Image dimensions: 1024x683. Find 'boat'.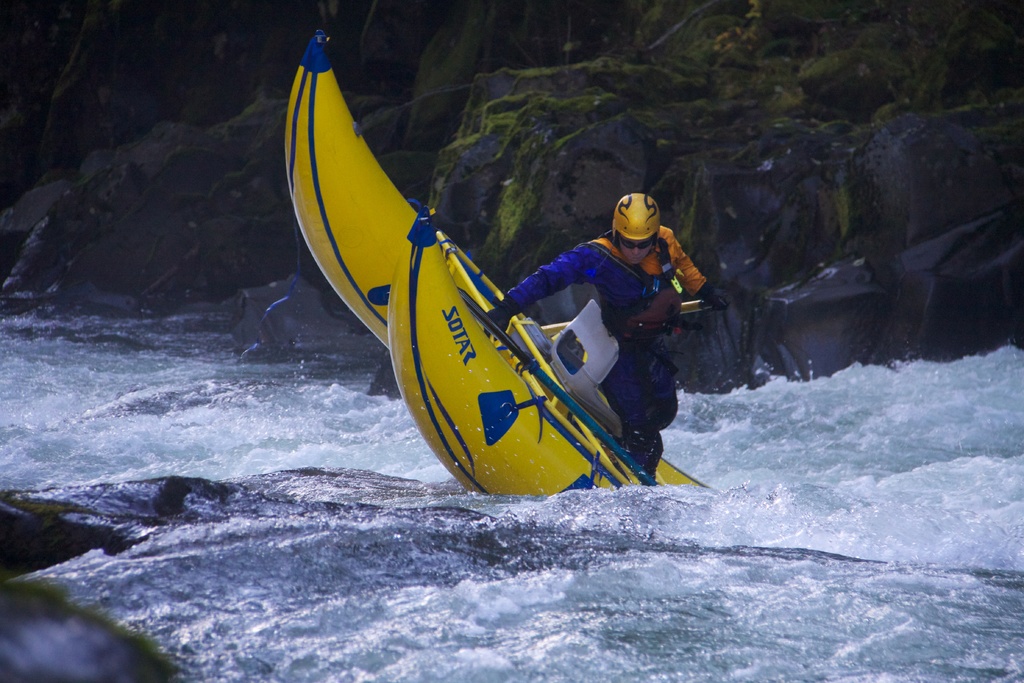
(x1=408, y1=206, x2=645, y2=490).
